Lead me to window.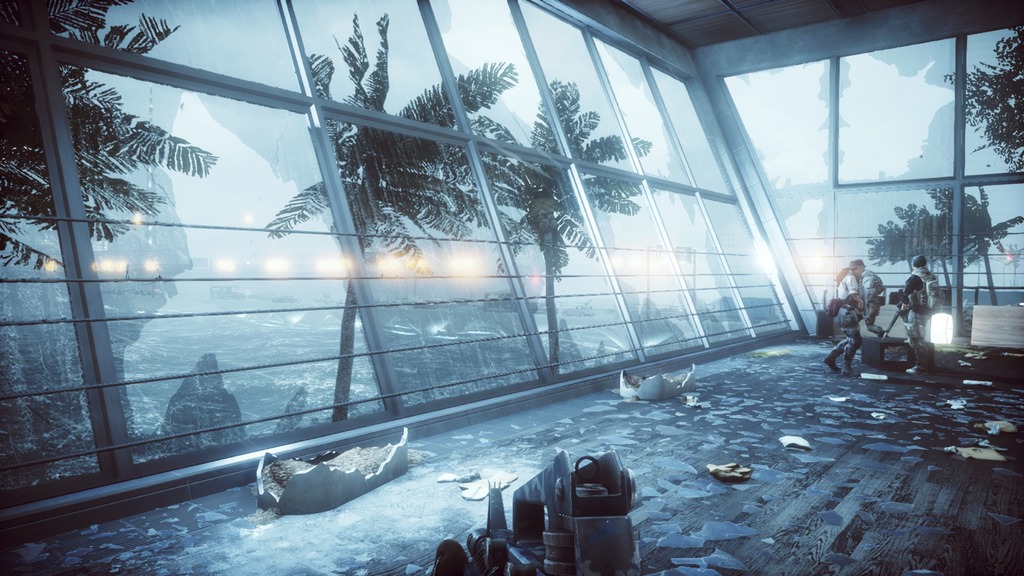
Lead to (left=593, top=37, right=690, bottom=182).
